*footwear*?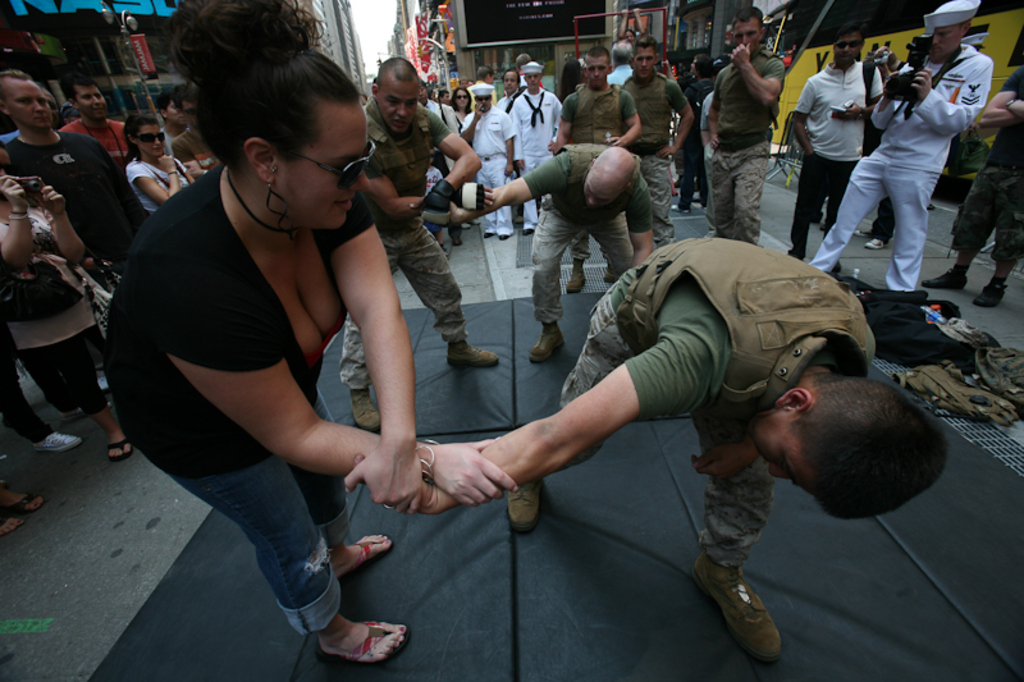
[x1=974, y1=275, x2=1004, y2=303]
